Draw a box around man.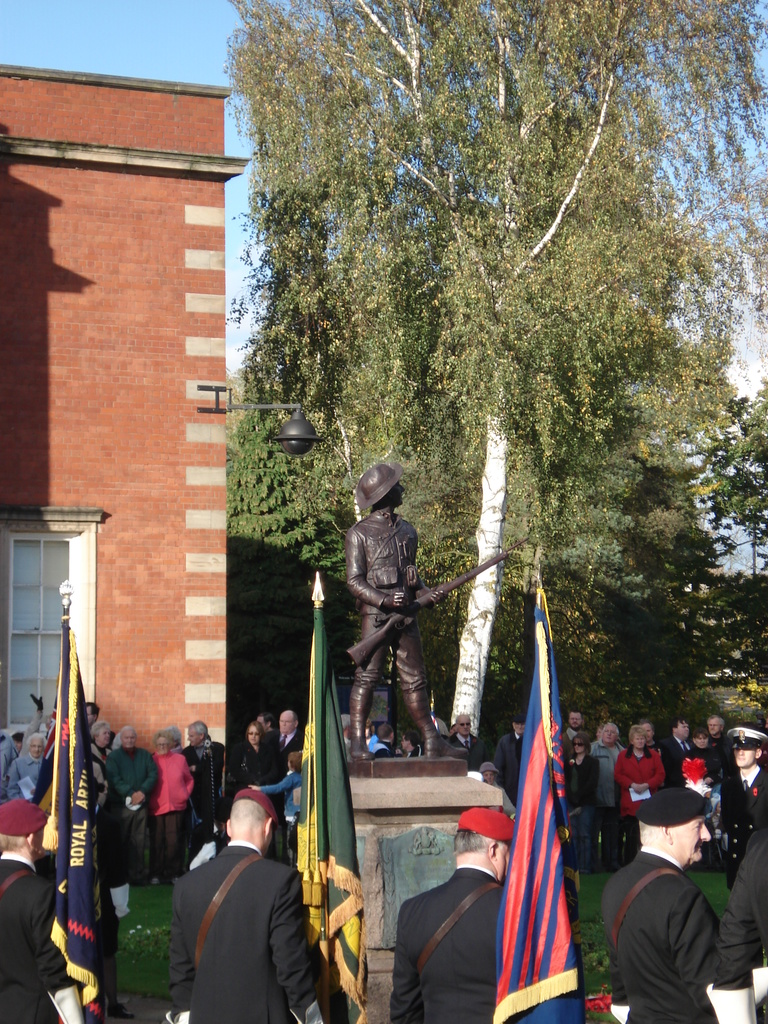
crop(173, 780, 324, 1022).
